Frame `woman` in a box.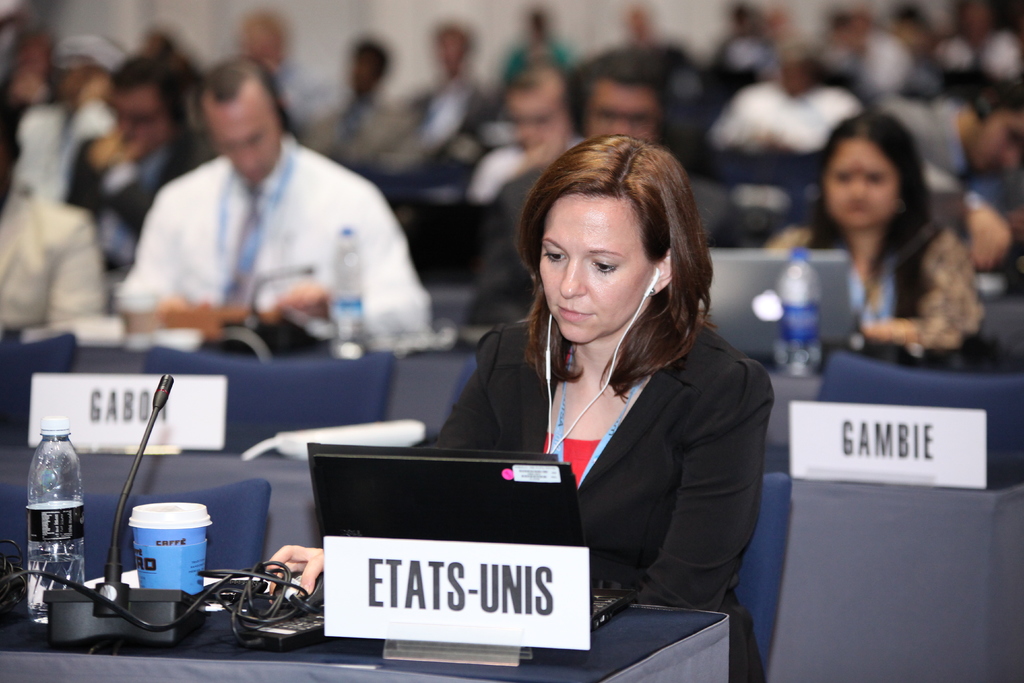
BBox(788, 115, 989, 354).
